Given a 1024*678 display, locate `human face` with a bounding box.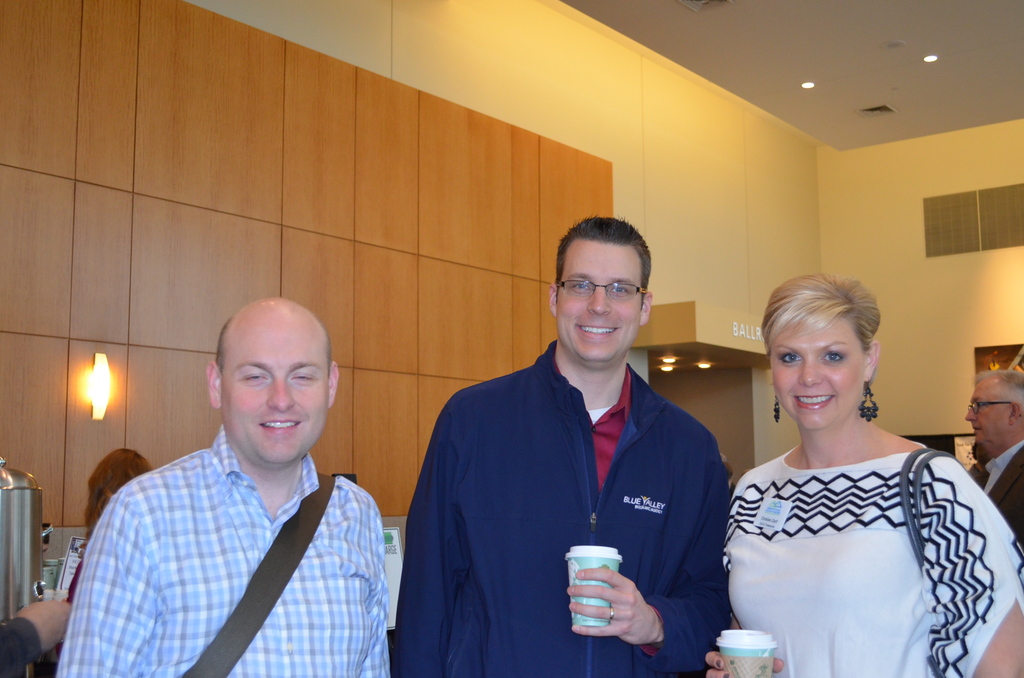
Located: {"x1": 221, "y1": 336, "x2": 324, "y2": 464}.
